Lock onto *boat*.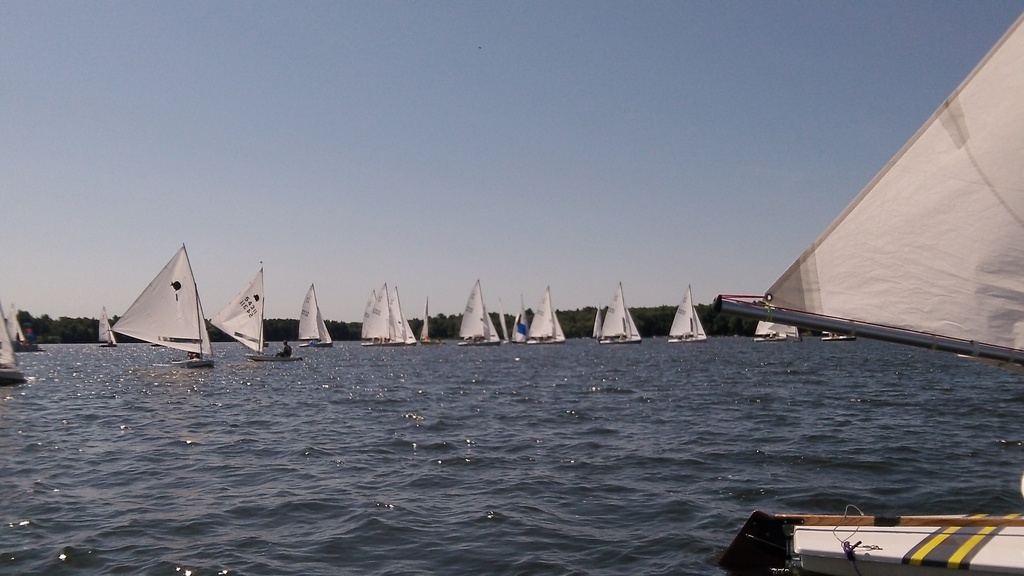
Locked: bbox=(717, 473, 1023, 575).
